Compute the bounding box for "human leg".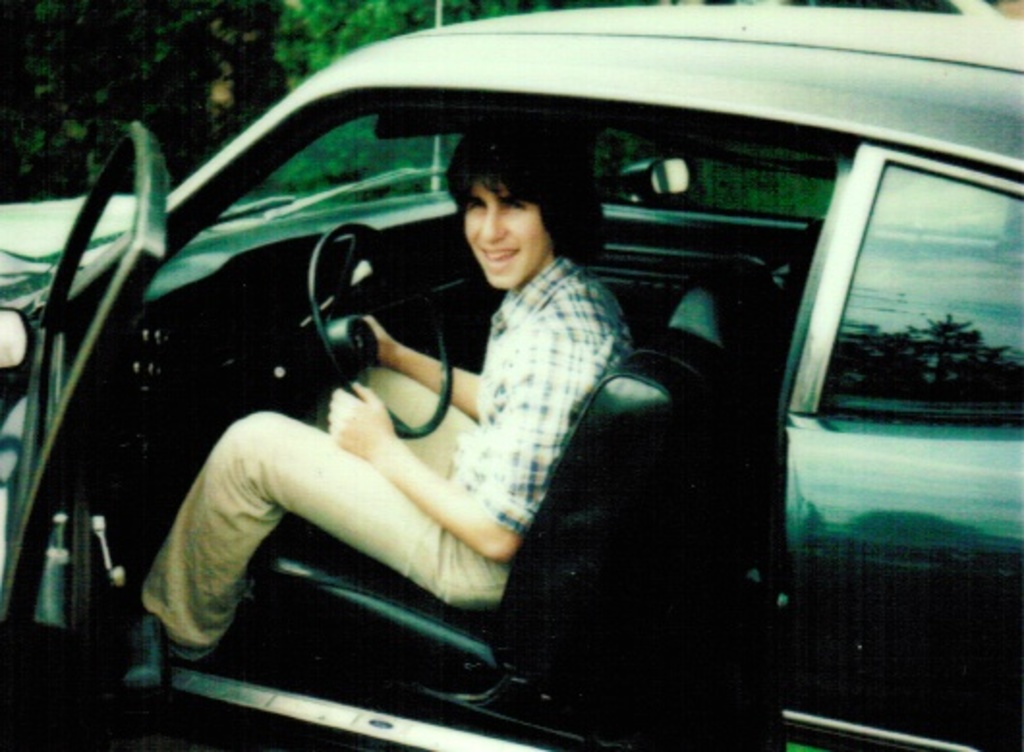
(x1=309, y1=365, x2=469, y2=481).
